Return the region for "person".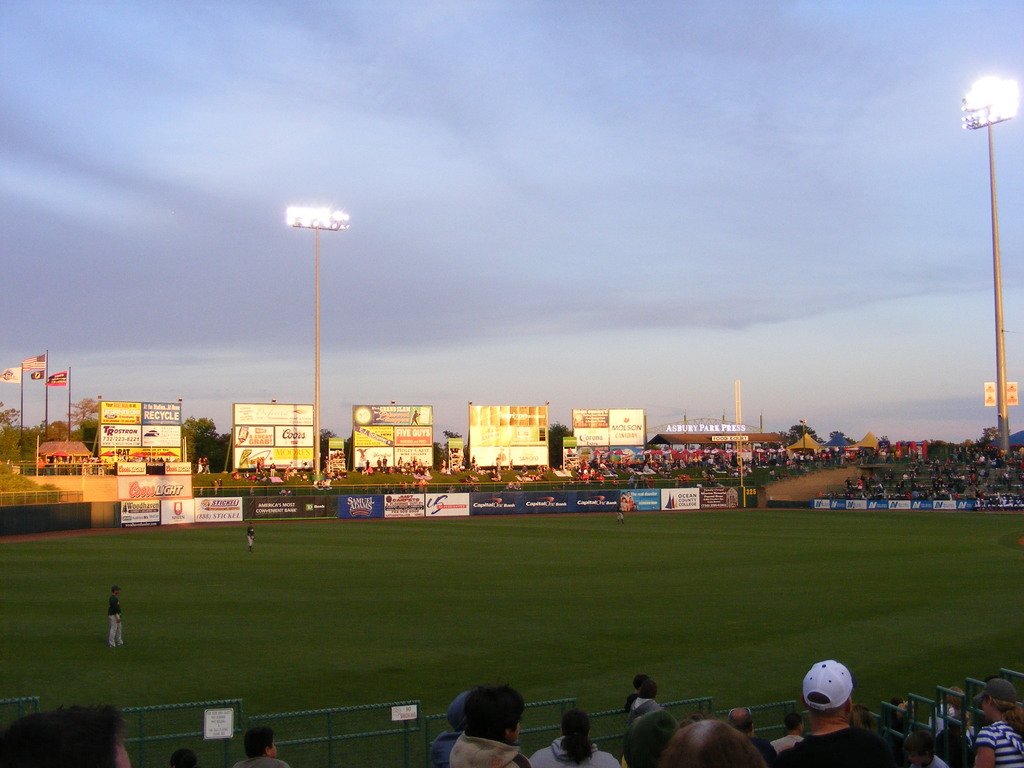
627/675/651/719.
